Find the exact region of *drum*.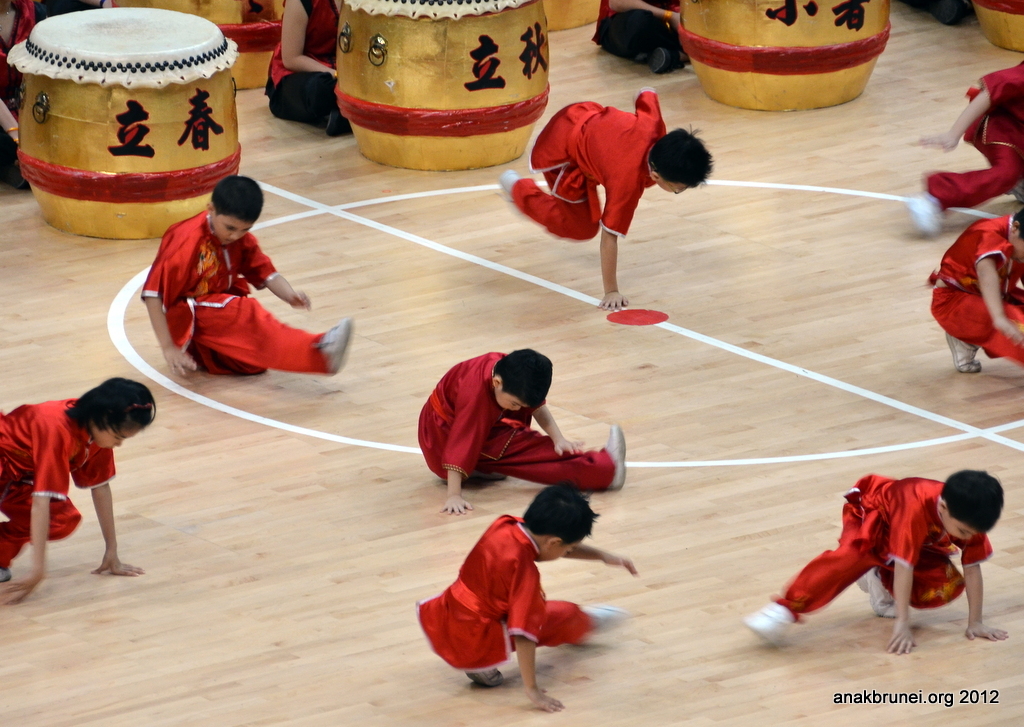
Exact region: [339, 0, 559, 174].
